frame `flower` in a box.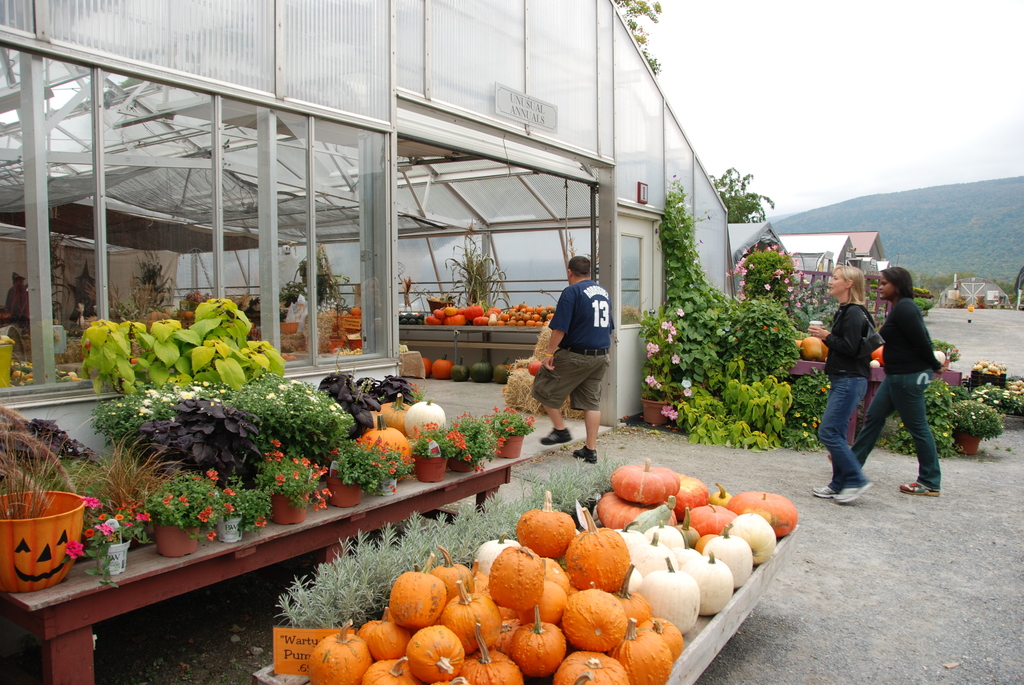
l=207, t=469, r=219, b=480.
